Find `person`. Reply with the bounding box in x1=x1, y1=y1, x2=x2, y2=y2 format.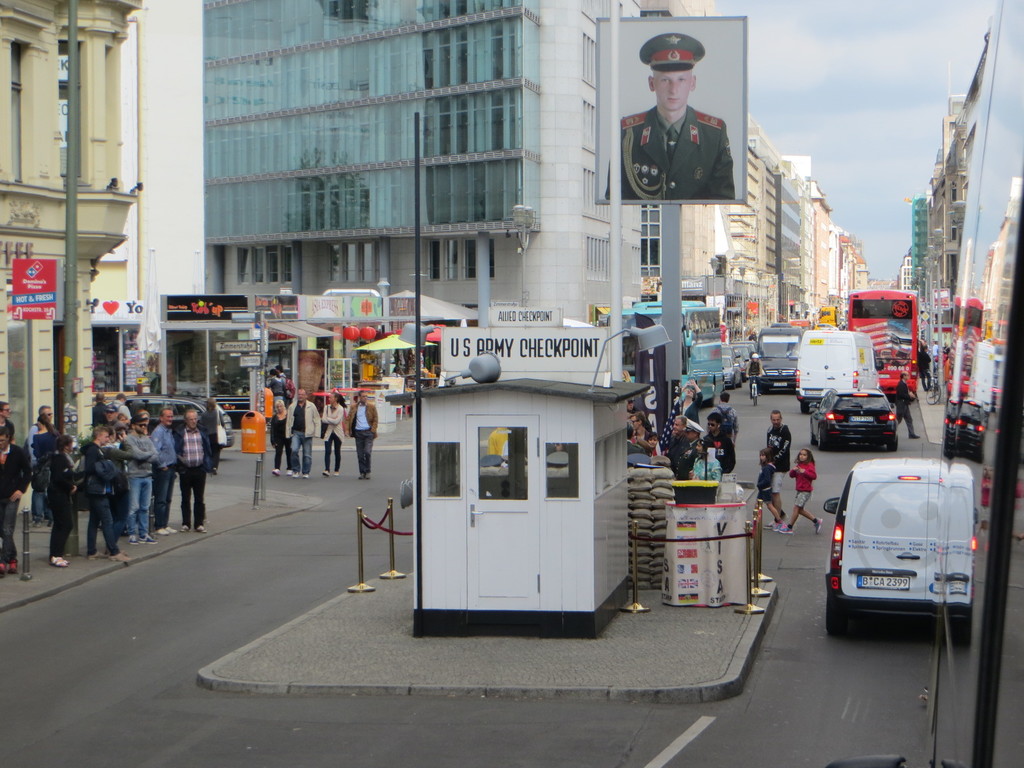
x1=753, y1=451, x2=787, y2=532.
